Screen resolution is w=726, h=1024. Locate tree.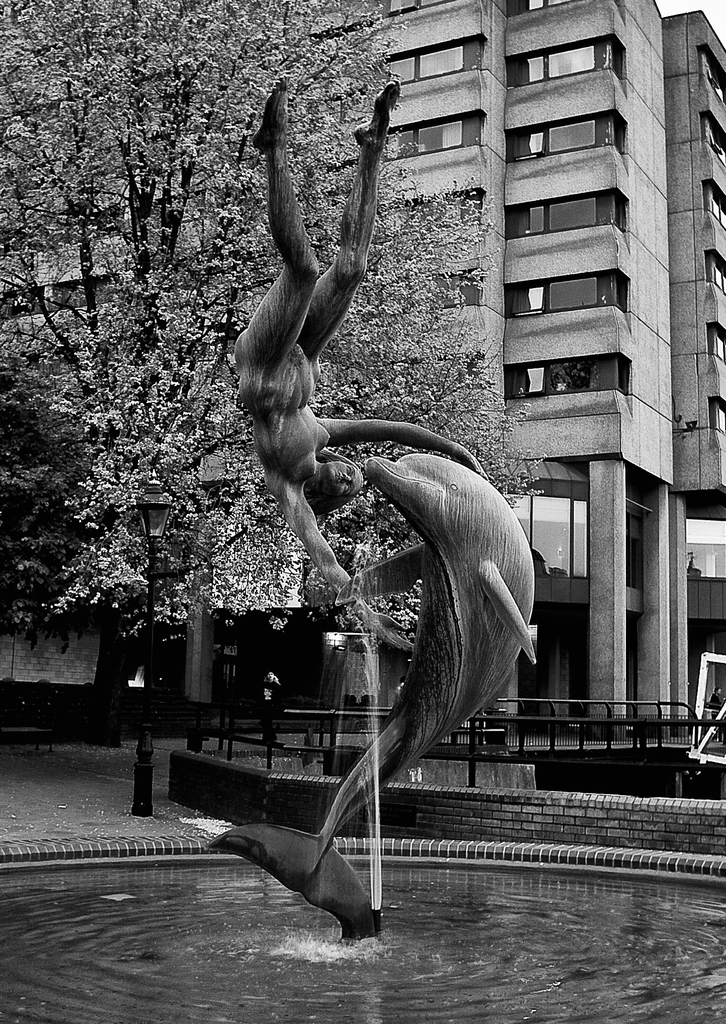
<box>0,0,555,645</box>.
